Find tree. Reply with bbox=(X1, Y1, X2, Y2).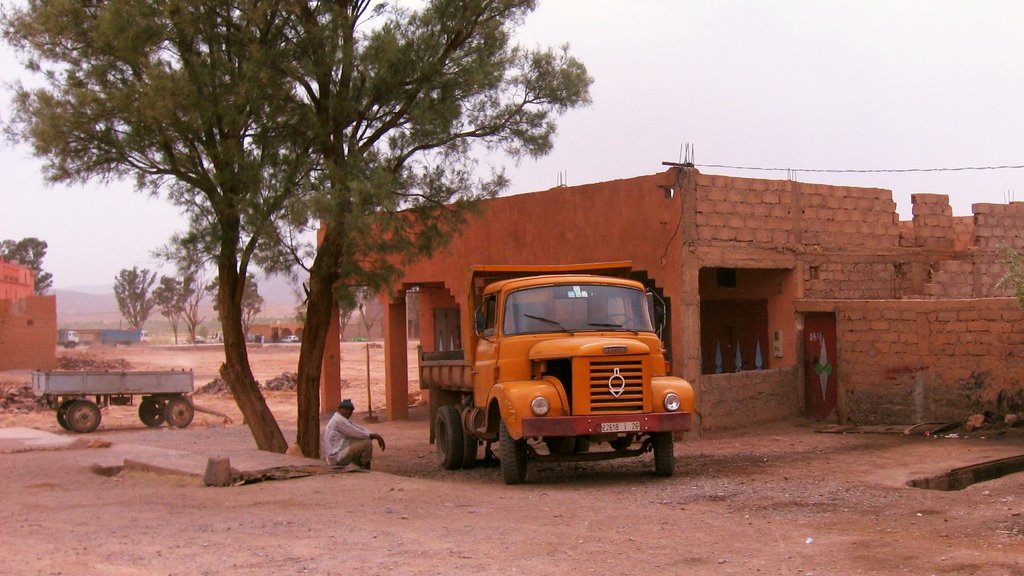
bbox=(138, 227, 204, 335).
